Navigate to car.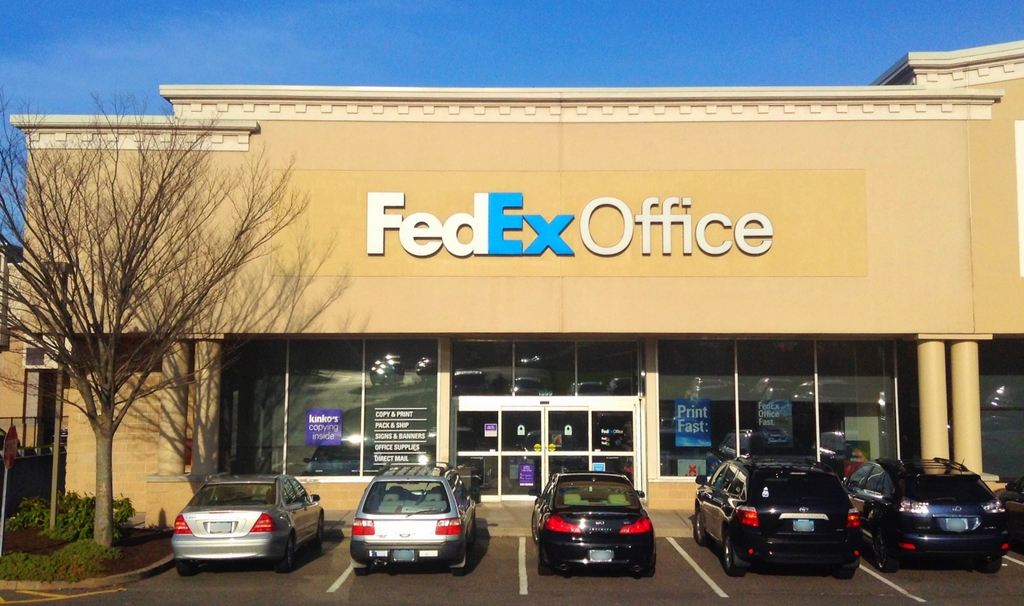
Navigation target: (x1=531, y1=471, x2=653, y2=578).
